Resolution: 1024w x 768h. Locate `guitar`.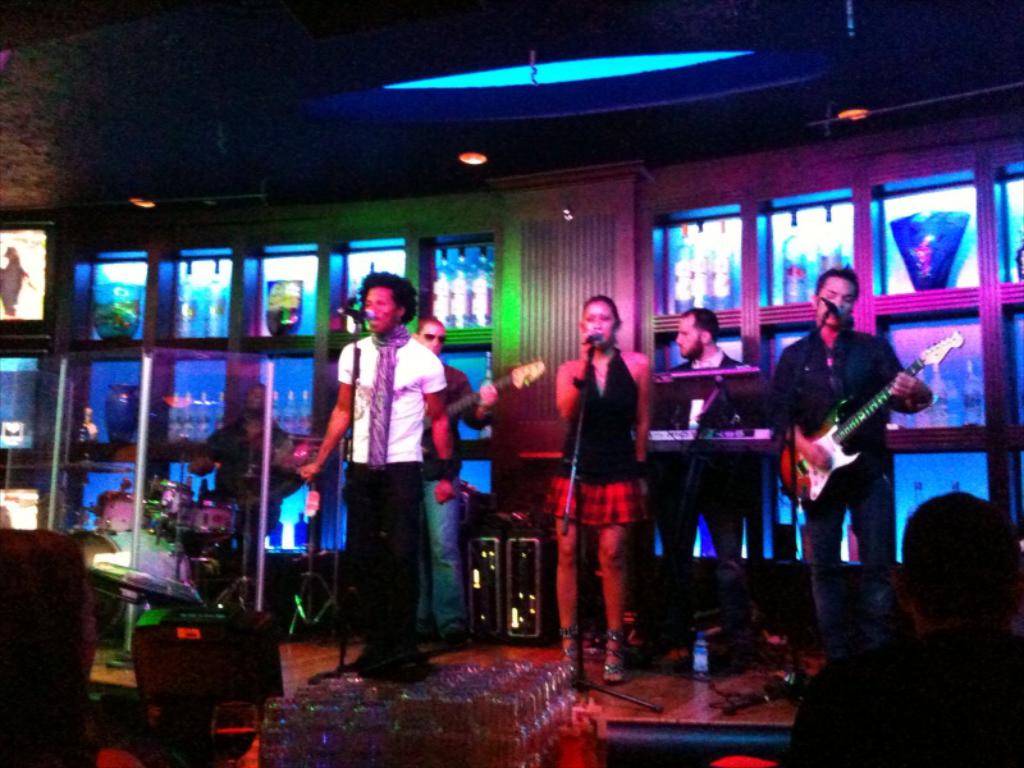
[left=420, top=357, right=549, bottom=439].
